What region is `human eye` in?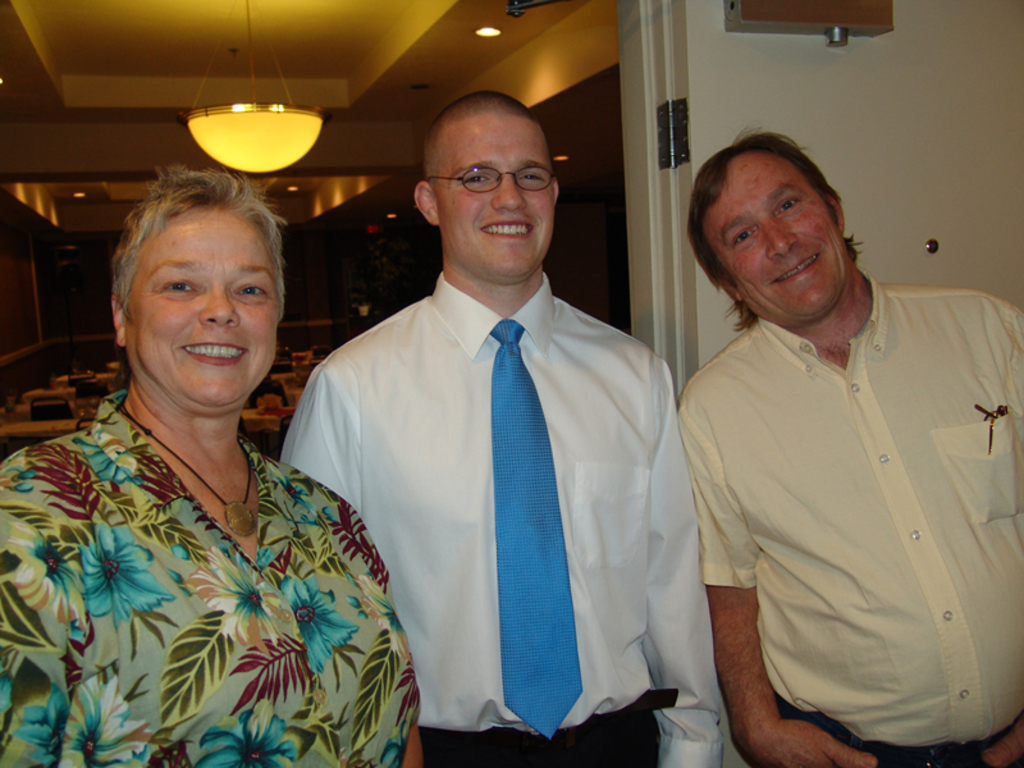
bbox(463, 168, 497, 193).
